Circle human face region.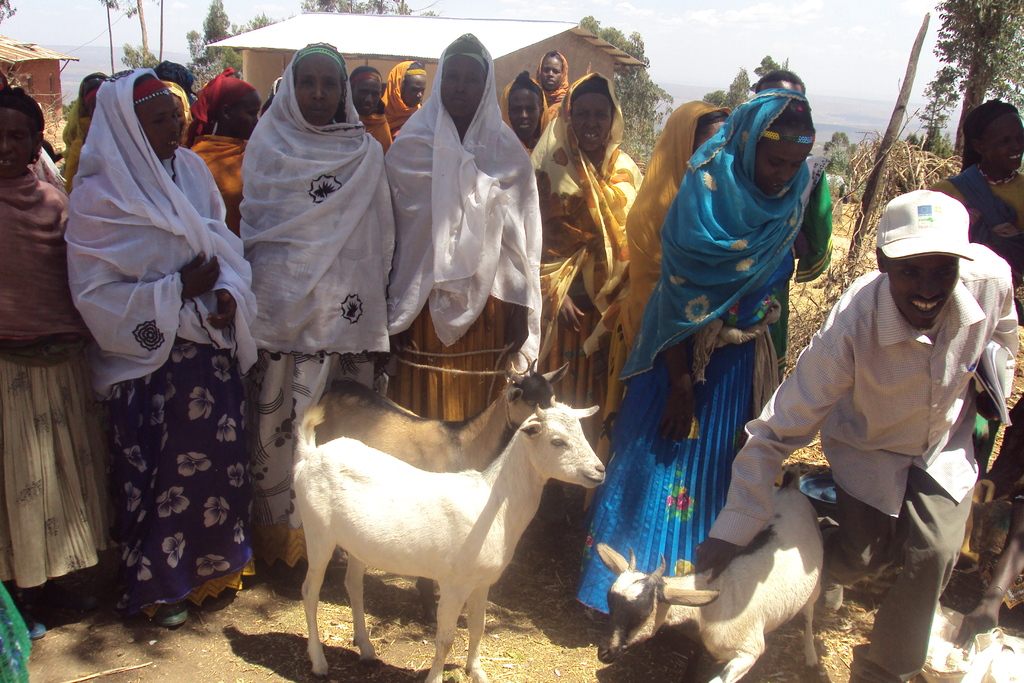
Region: region(755, 131, 811, 197).
